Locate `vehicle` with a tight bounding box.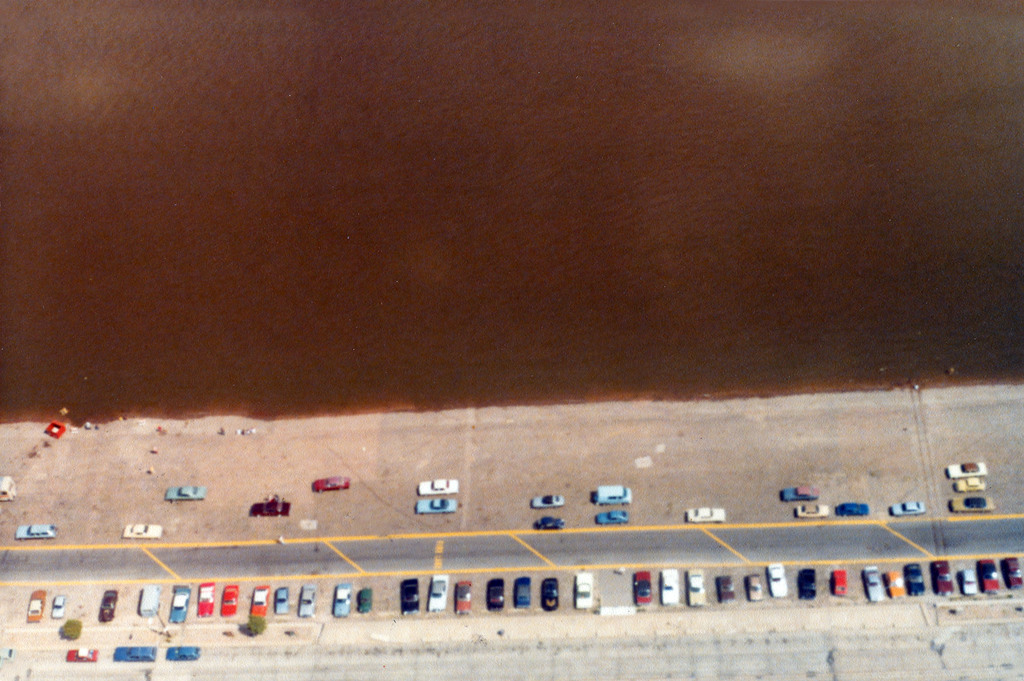
27, 583, 44, 620.
